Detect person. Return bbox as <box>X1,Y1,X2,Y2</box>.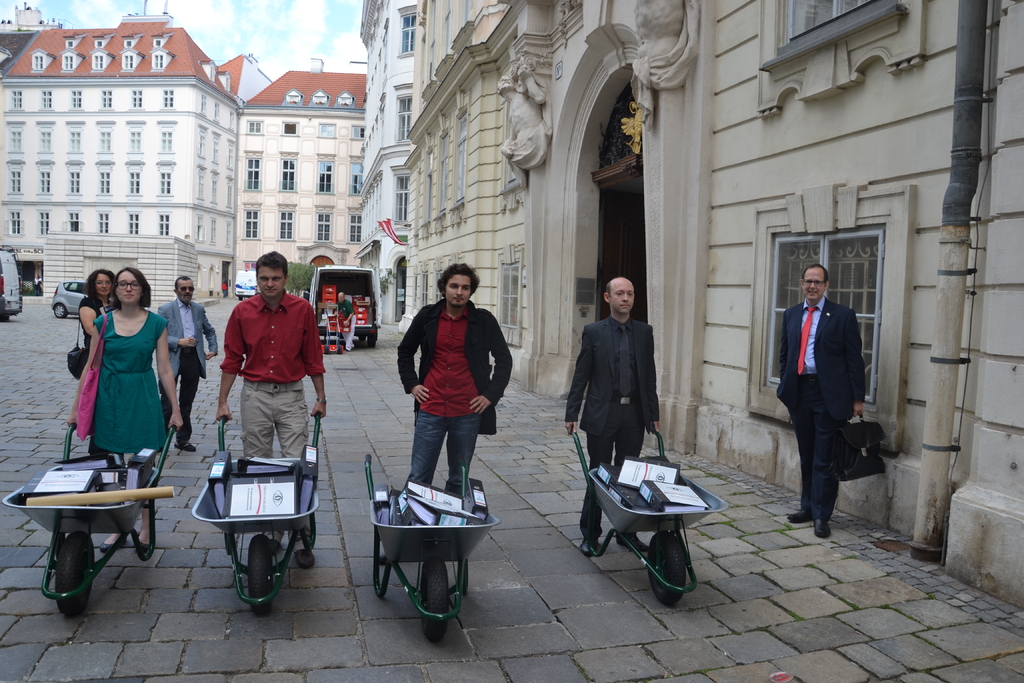
<box>154,273,223,450</box>.
